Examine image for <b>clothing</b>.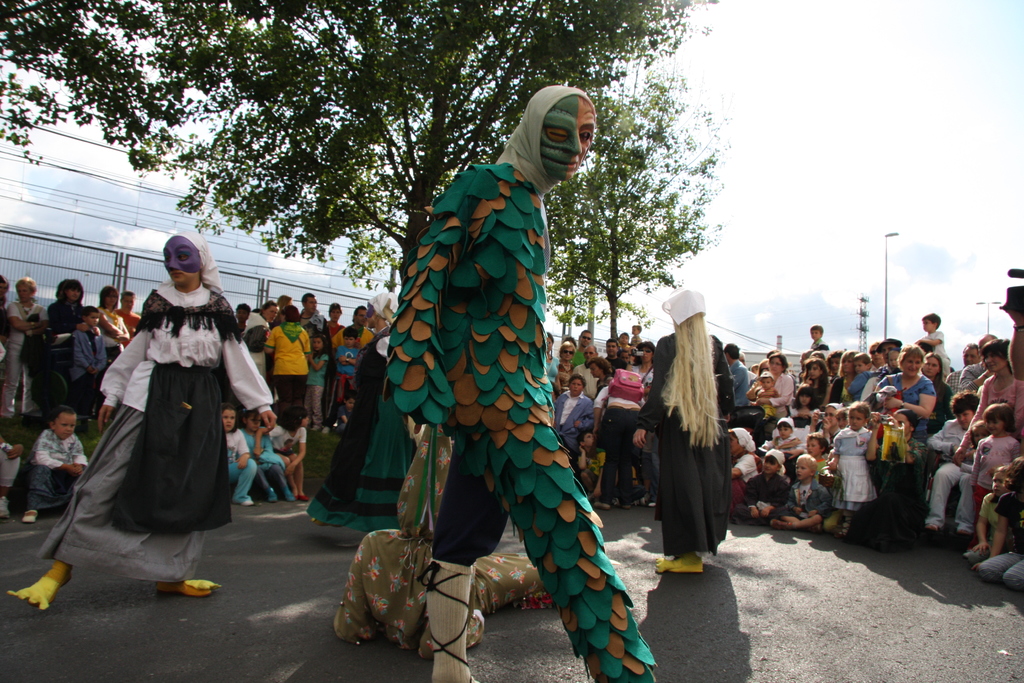
Examination result: box=[86, 251, 251, 586].
